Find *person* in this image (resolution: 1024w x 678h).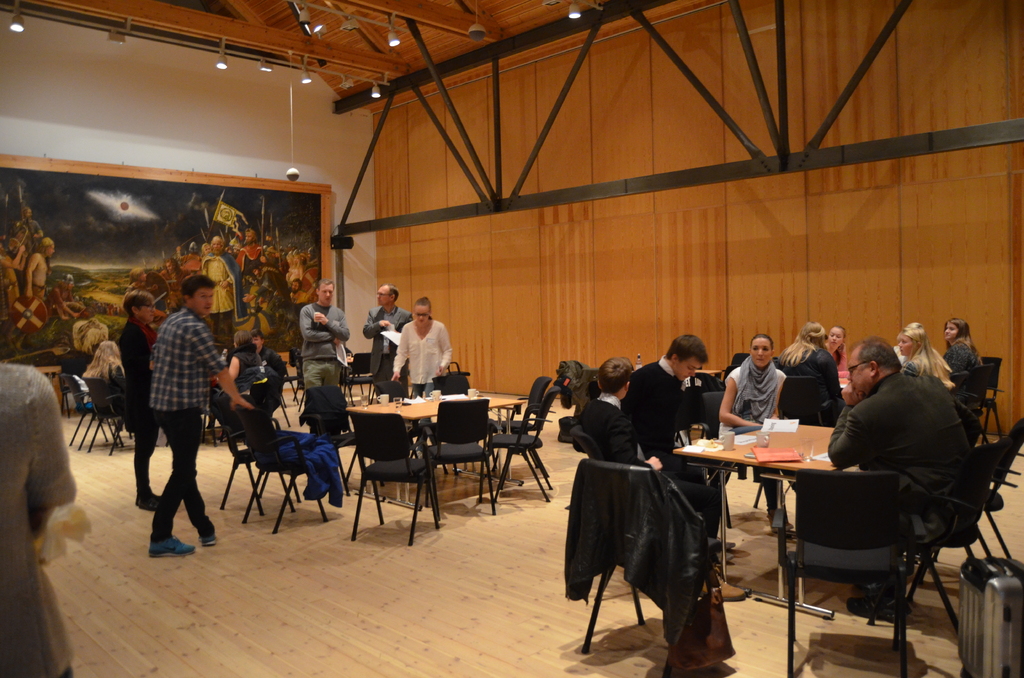
pyautogui.locateOnScreen(833, 331, 977, 528).
